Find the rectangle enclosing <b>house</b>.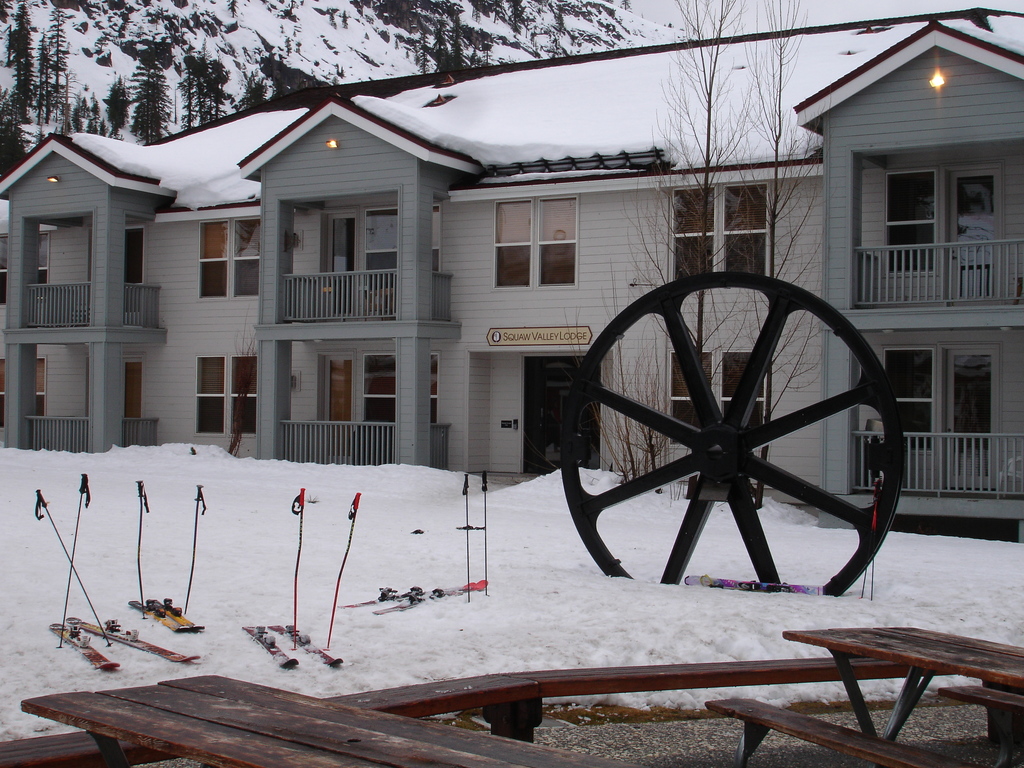
rect(150, 101, 288, 461).
